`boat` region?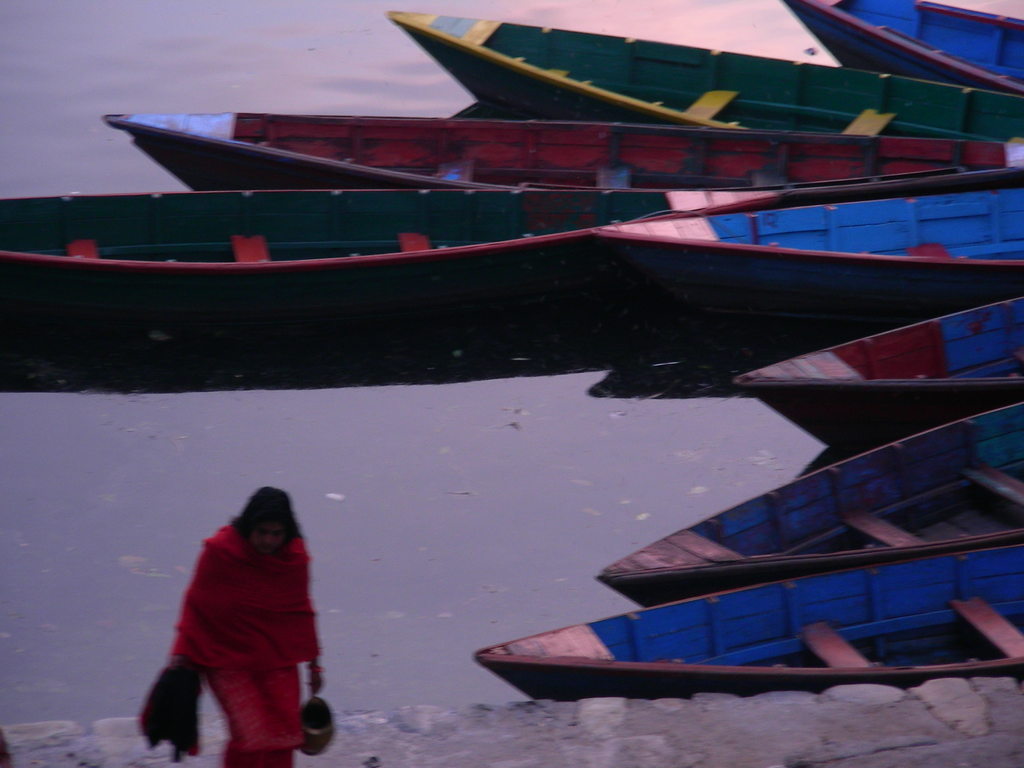
bbox=[789, 0, 1023, 94]
